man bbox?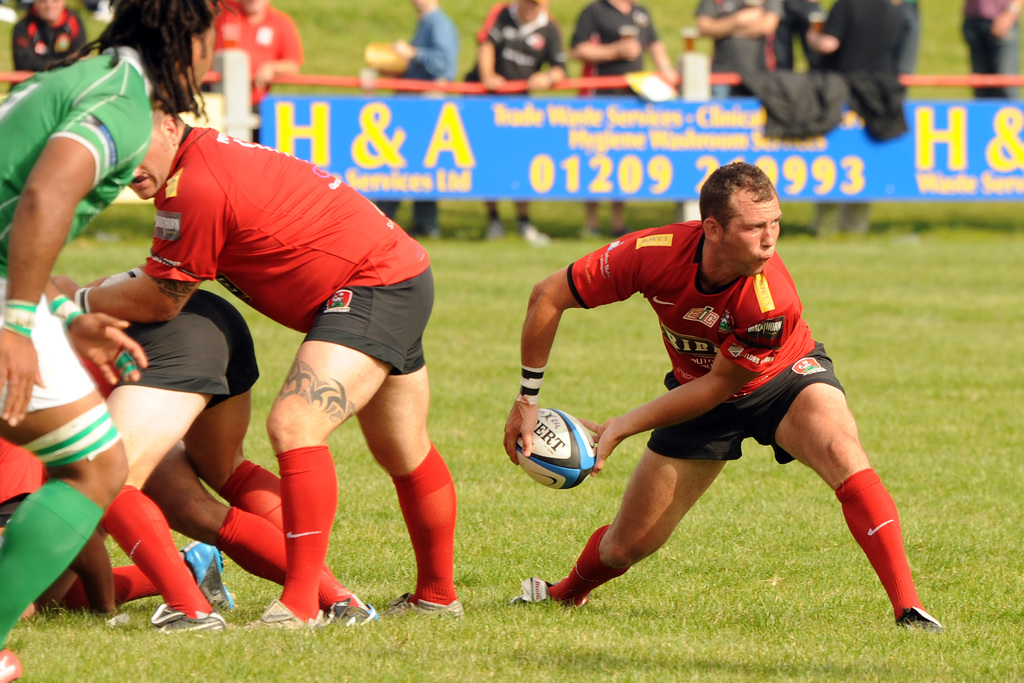
(800,0,913,238)
